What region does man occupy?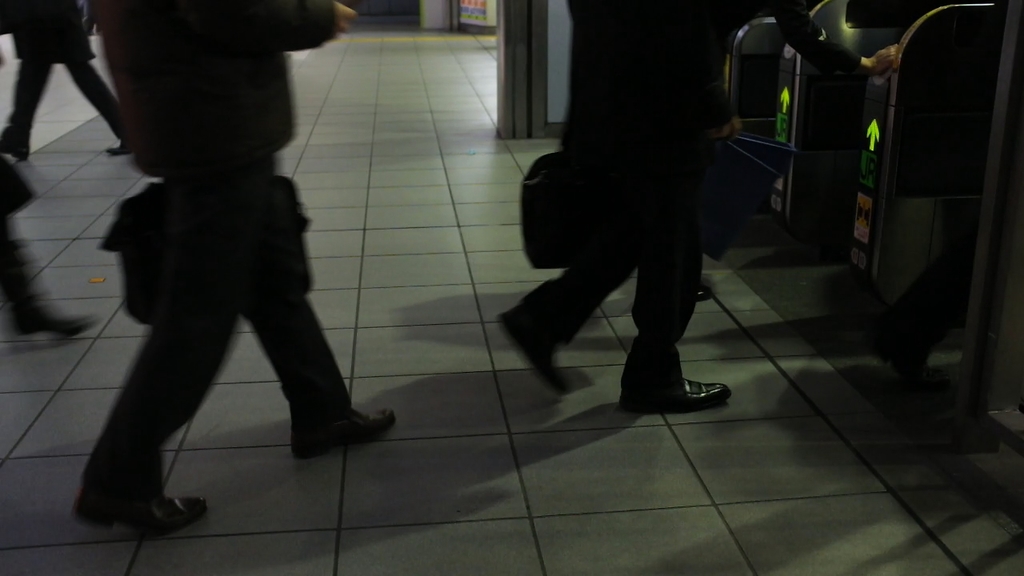
{"x1": 513, "y1": 0, "x2": 752, "y2": 409}.
